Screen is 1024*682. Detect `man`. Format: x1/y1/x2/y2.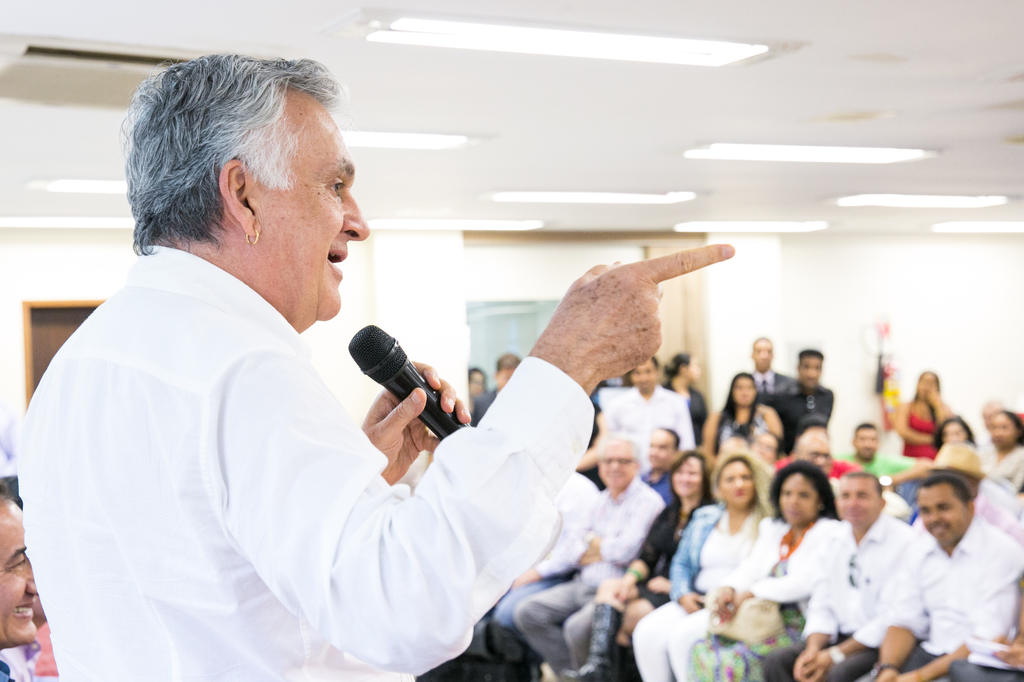
0/474/47/624.
